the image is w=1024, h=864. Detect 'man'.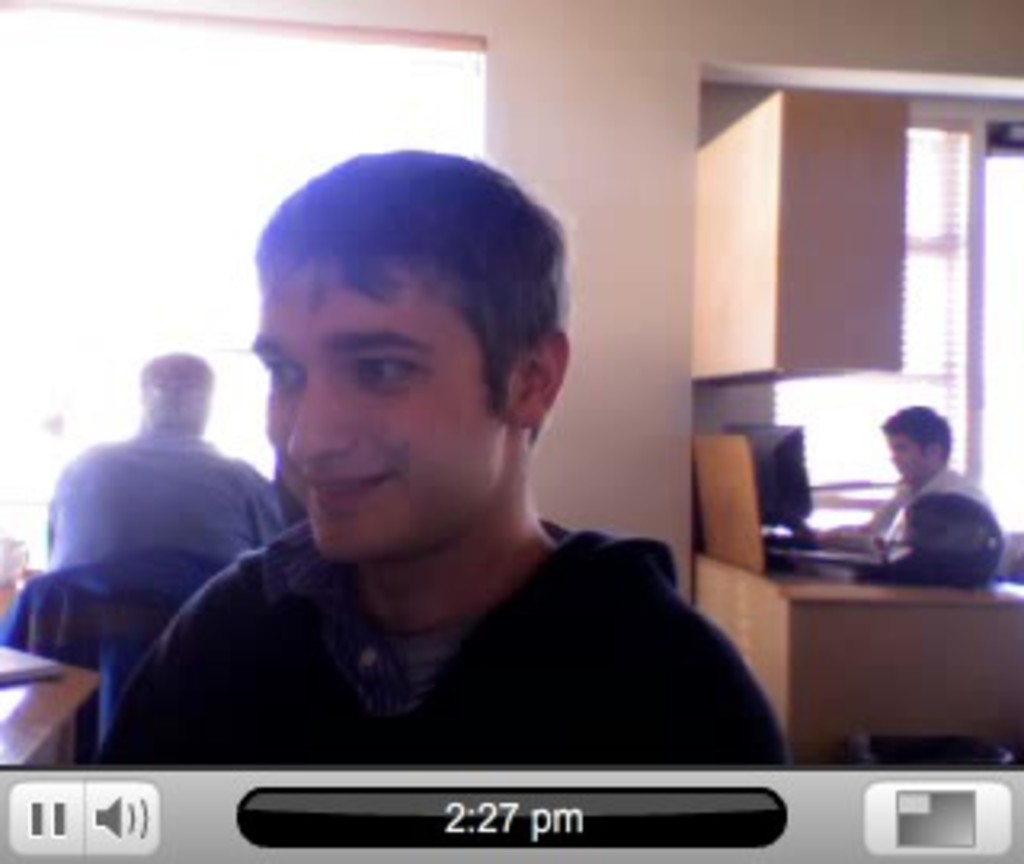
Detection: bbox(845, 406, 1018, 550).
